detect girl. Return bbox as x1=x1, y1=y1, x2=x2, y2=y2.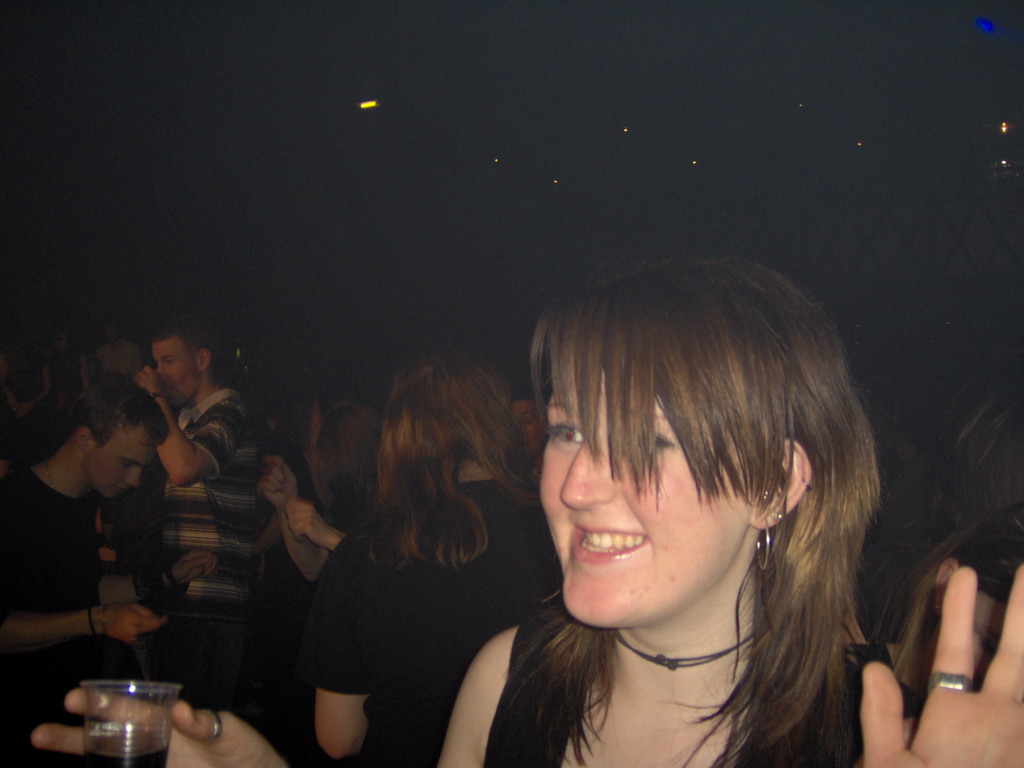
x1=293, y1=346, x2=563, y2=767.
